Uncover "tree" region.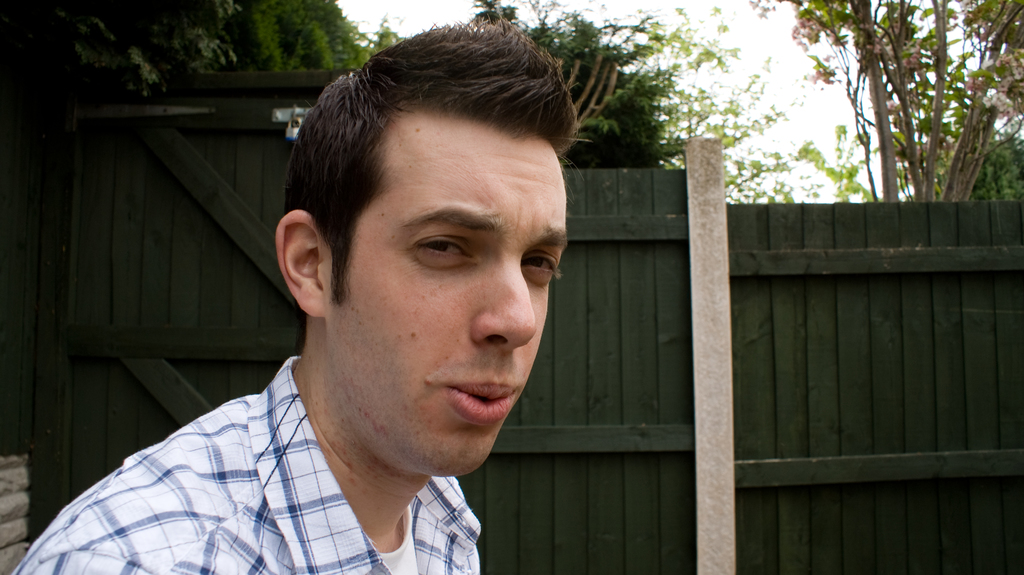
Uncovered: BBox(490, 0, 753, 162).
